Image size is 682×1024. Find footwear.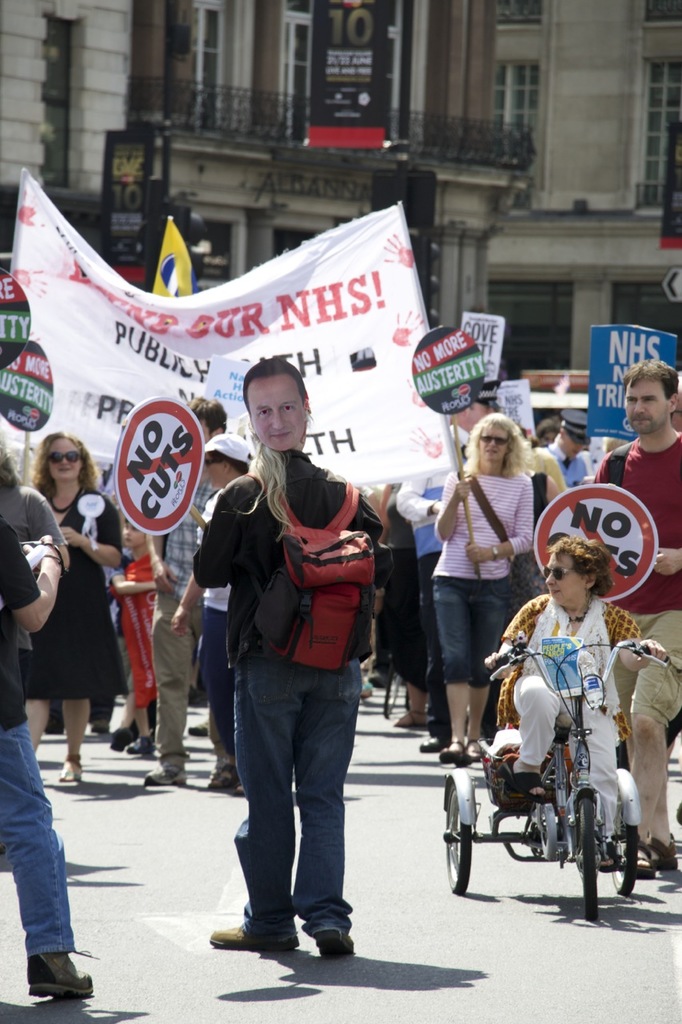
box(503, 755, 554, 806).
